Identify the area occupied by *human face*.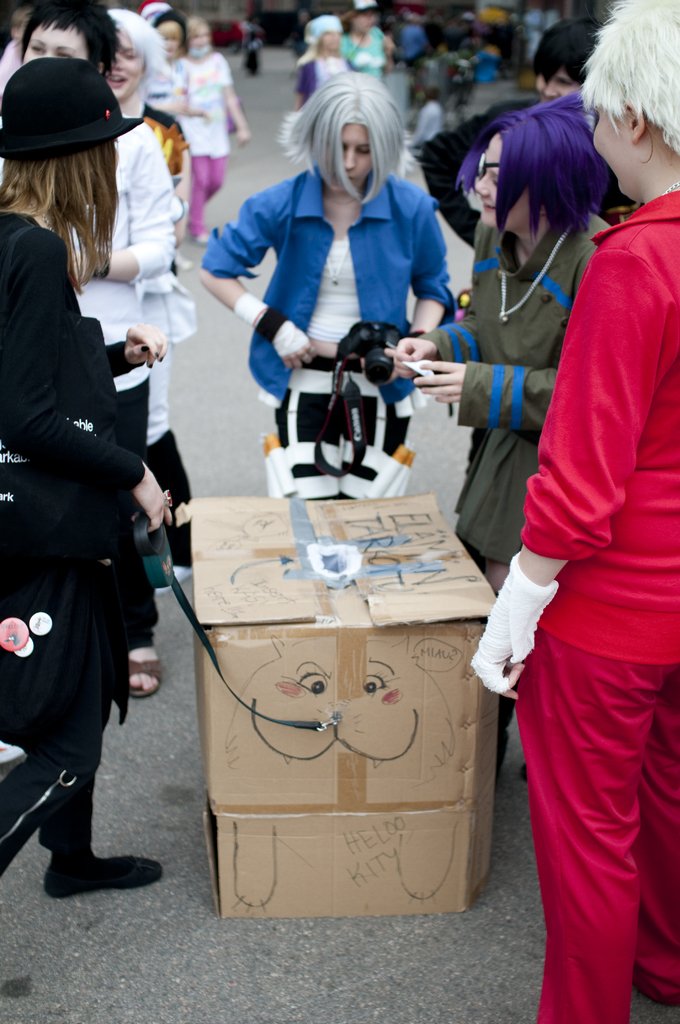
Area: (98, 34, 136, 102).
